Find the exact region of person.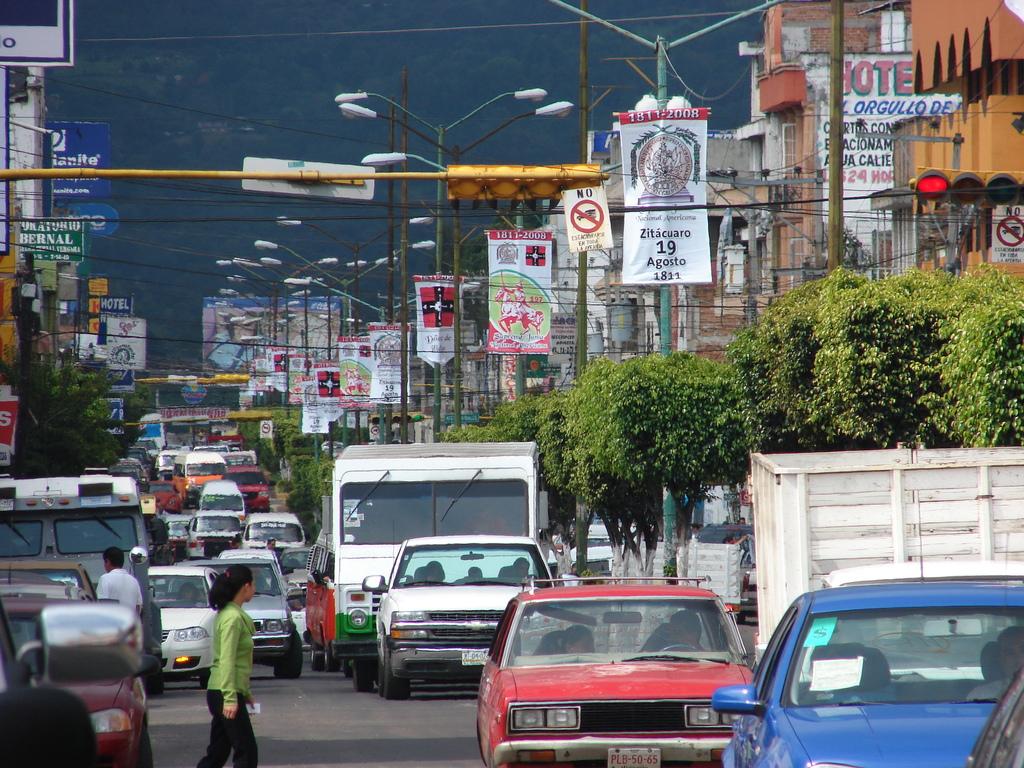
Exact region: locate(93, 545, 147, 616).
